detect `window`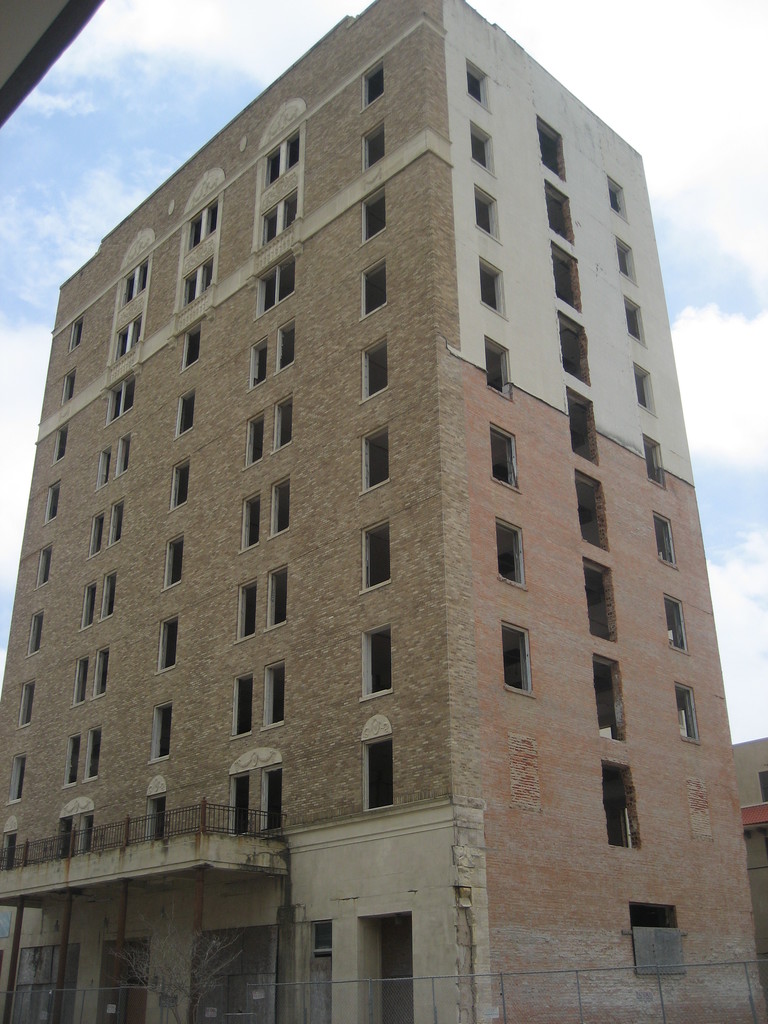
{"x1": 357, "y1": 58, "x2": 385, "y2": 112}
